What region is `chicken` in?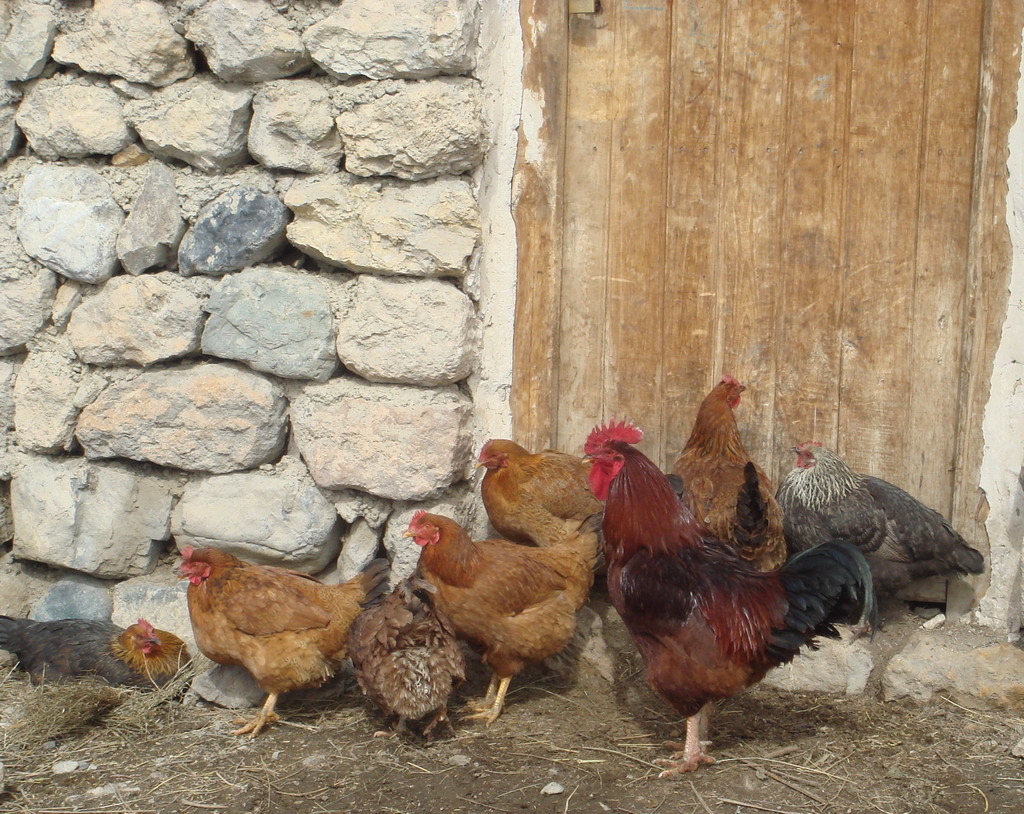
bbox(571, 415, 876, 782).
